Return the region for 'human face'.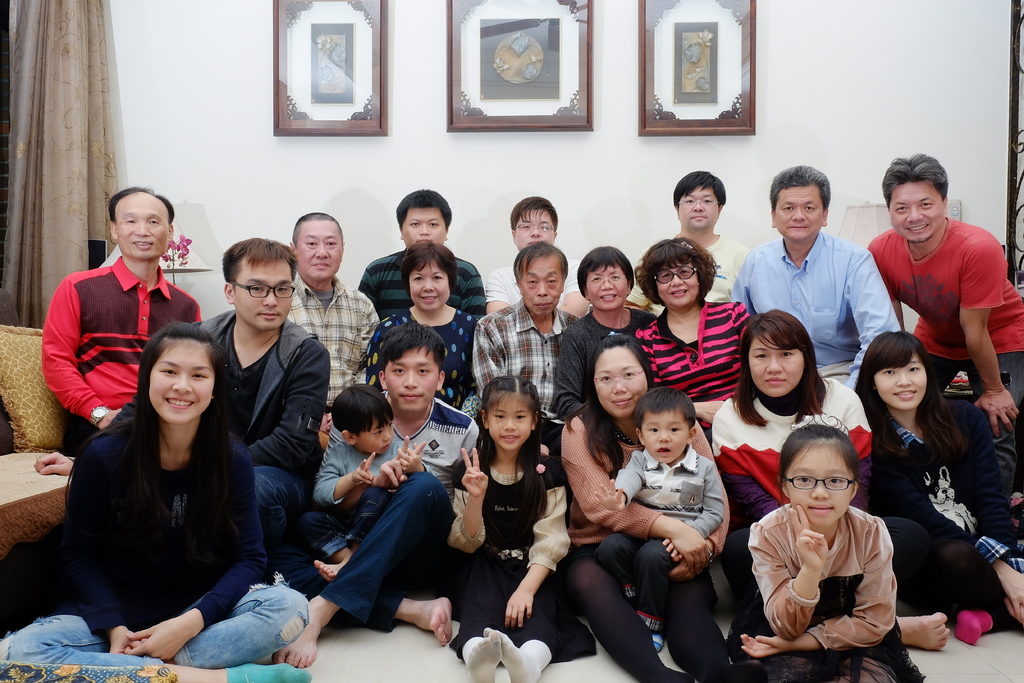
x1=750 y1=328 x2=803 y2=395.
